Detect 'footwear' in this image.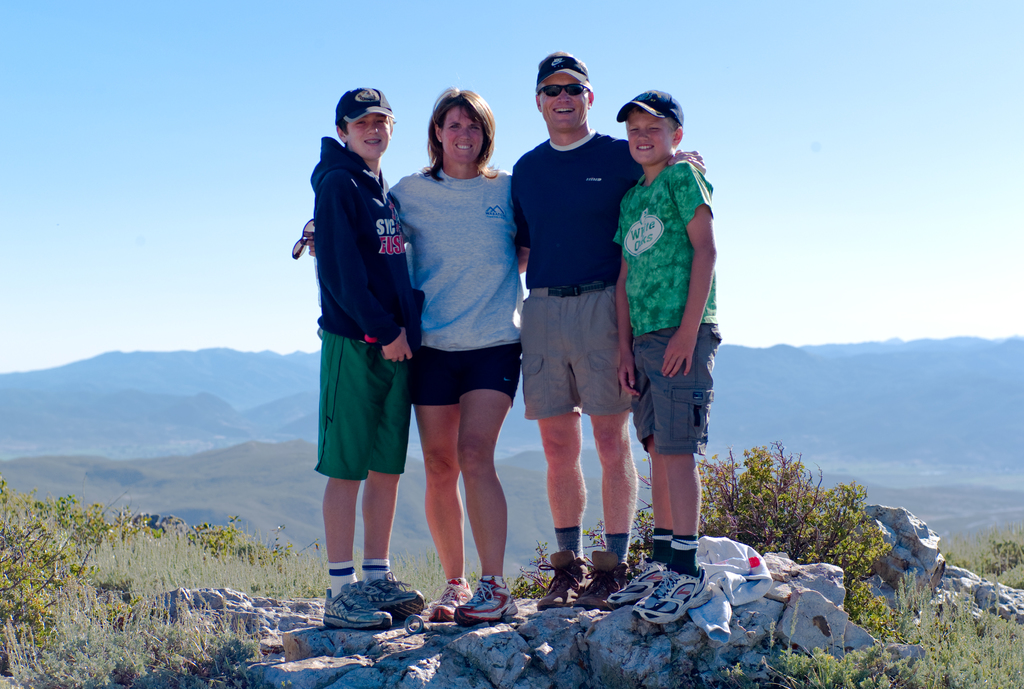
Detection: 604, 553, 666, 605.
